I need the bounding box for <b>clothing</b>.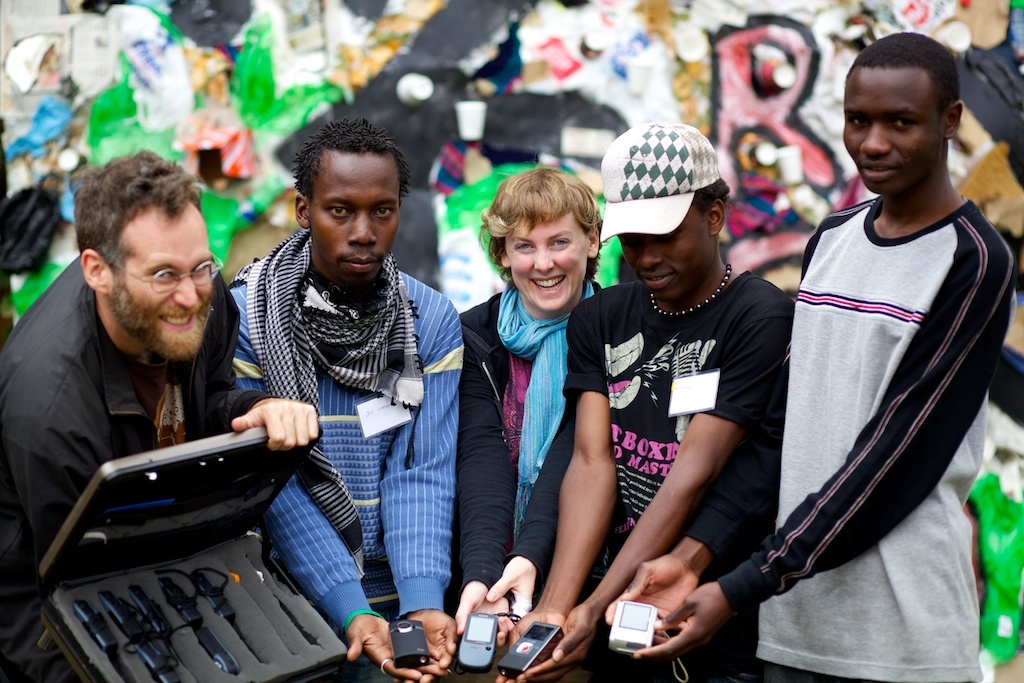
Here it is: BBox(0, 244, 341, 679).
